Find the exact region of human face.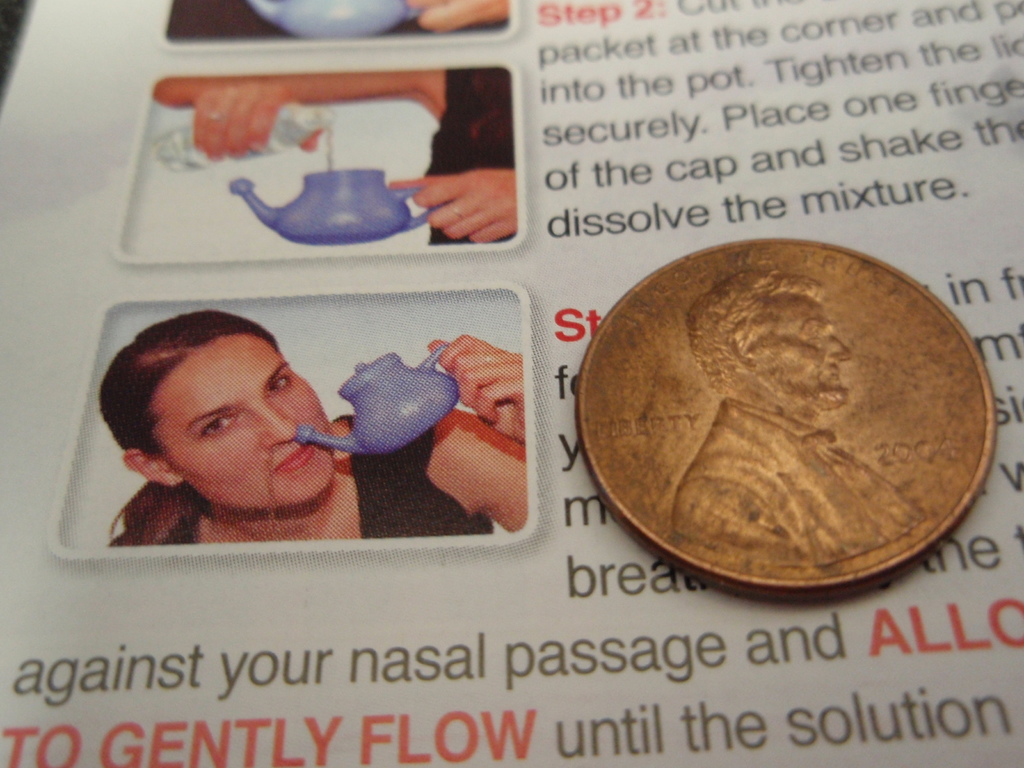
Exact region: [160,335,336,518].
